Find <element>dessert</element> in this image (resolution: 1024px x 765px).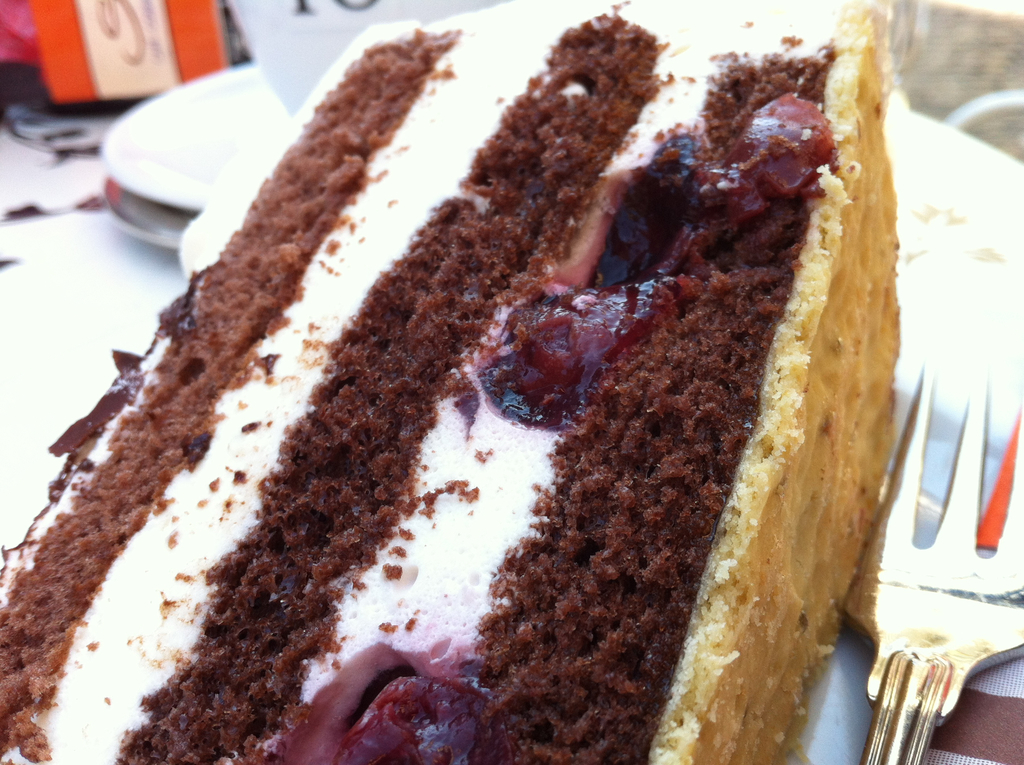
(left=0, top=0, right=900, bottom=764).
